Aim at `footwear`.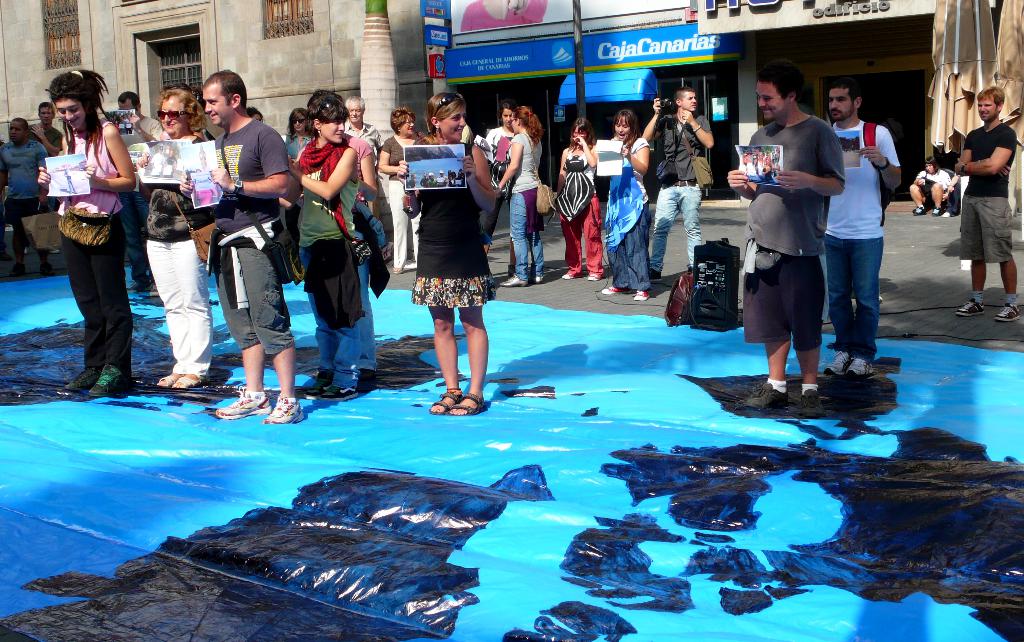
Aimed at [left=584, top=272, right=604, bottom=284].
